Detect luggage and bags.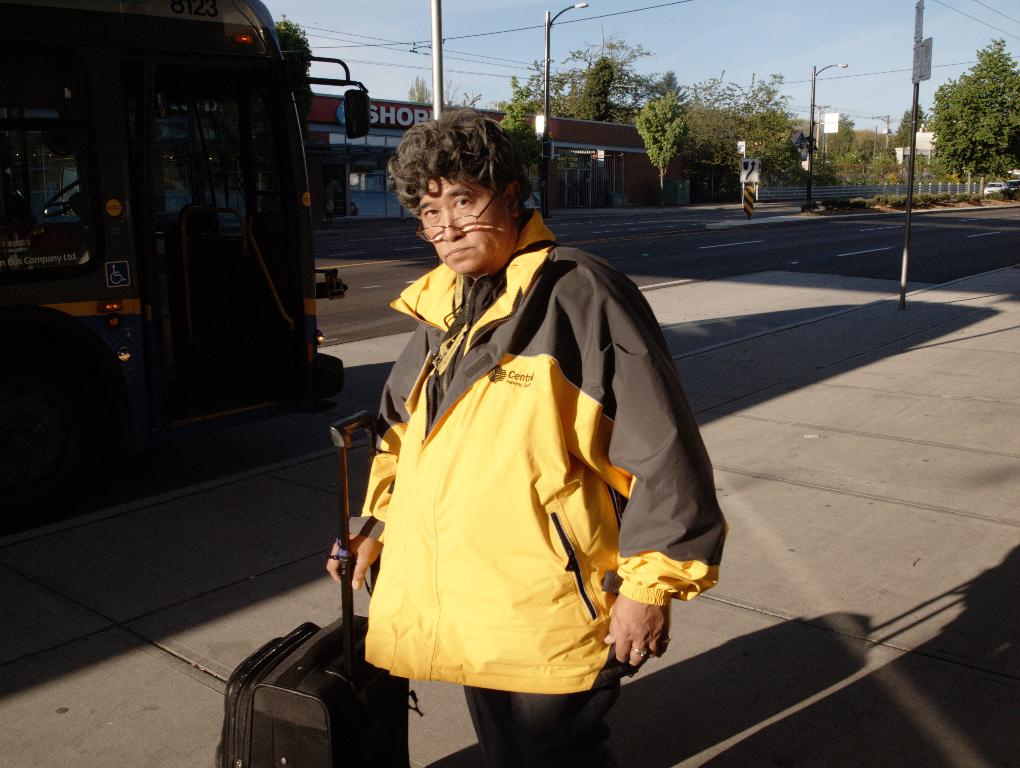
Detected at select_region(204, 490, 432, 767).
